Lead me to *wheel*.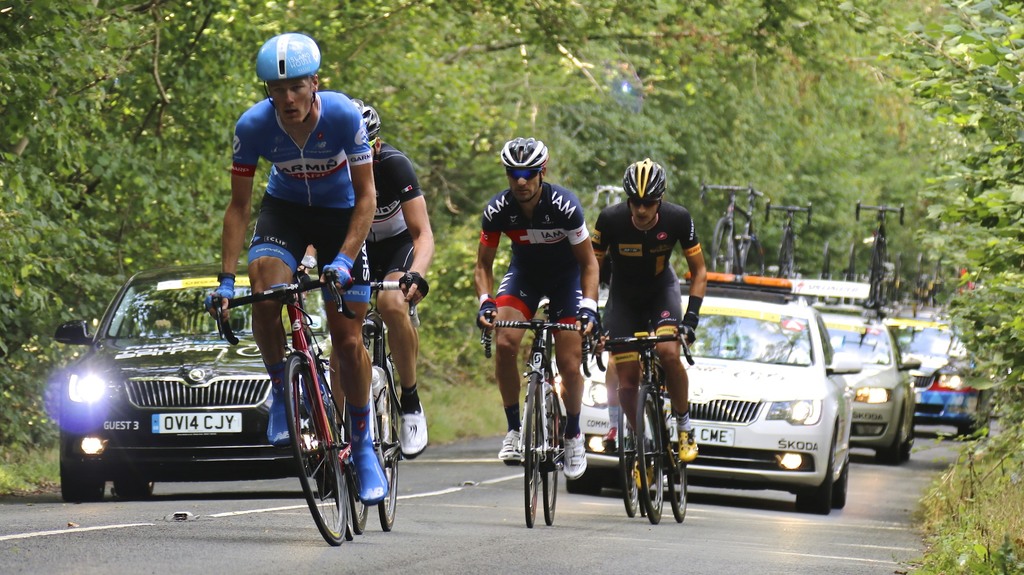
Lead to x1=339 y1=396 x2=367 y2=535.
